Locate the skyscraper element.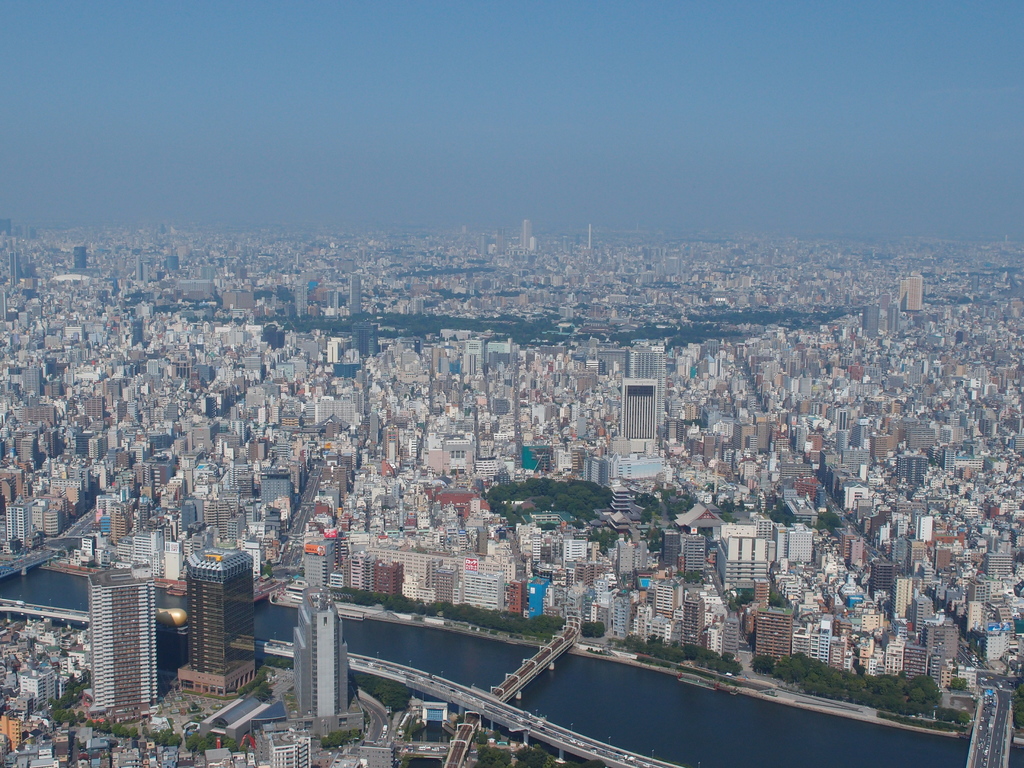
Element bbox: (269, 730, 310, 764).
